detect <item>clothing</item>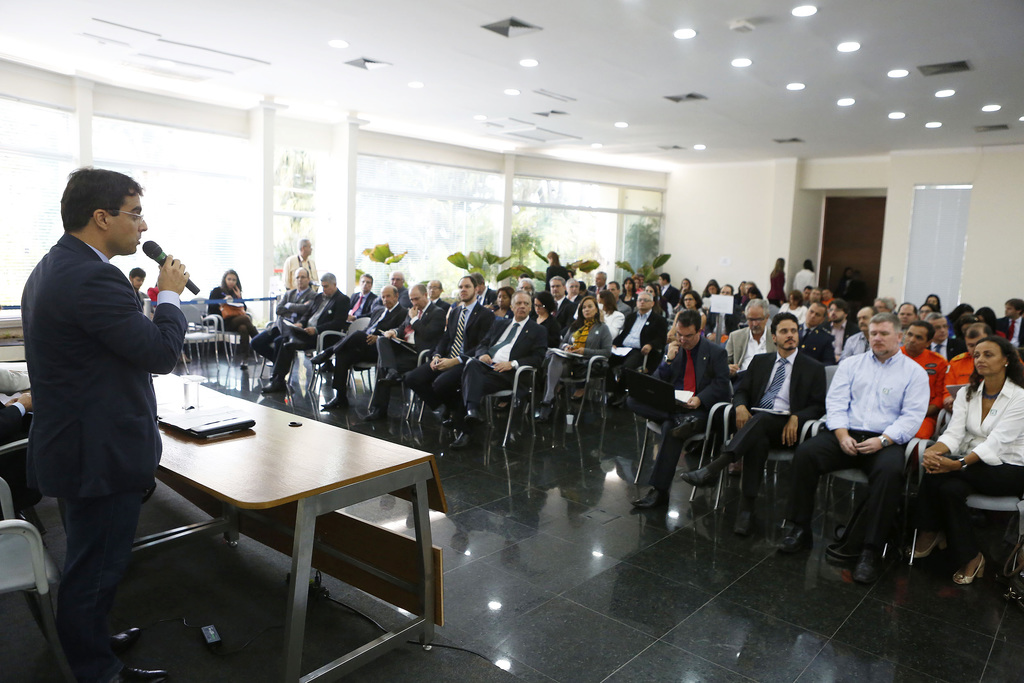
{"x1": 612, "y1": 297, "x2": 634, "y2": 318}
